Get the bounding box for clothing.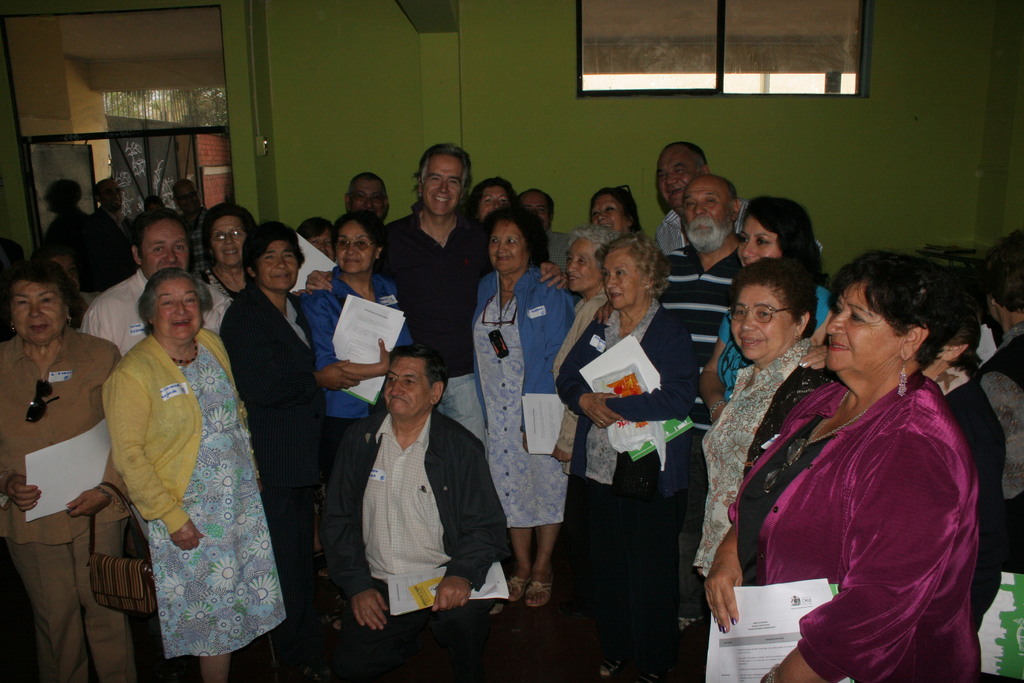
pyautogui.locateOnScreen(84, 208, 134, 281).
